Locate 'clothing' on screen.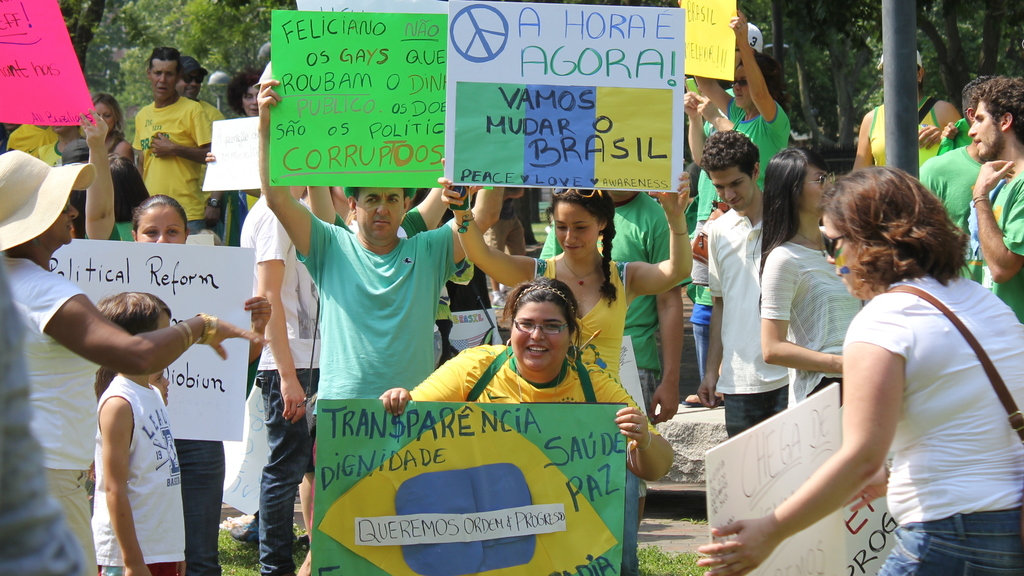
On screen at region(0, 265, 79, 575).
